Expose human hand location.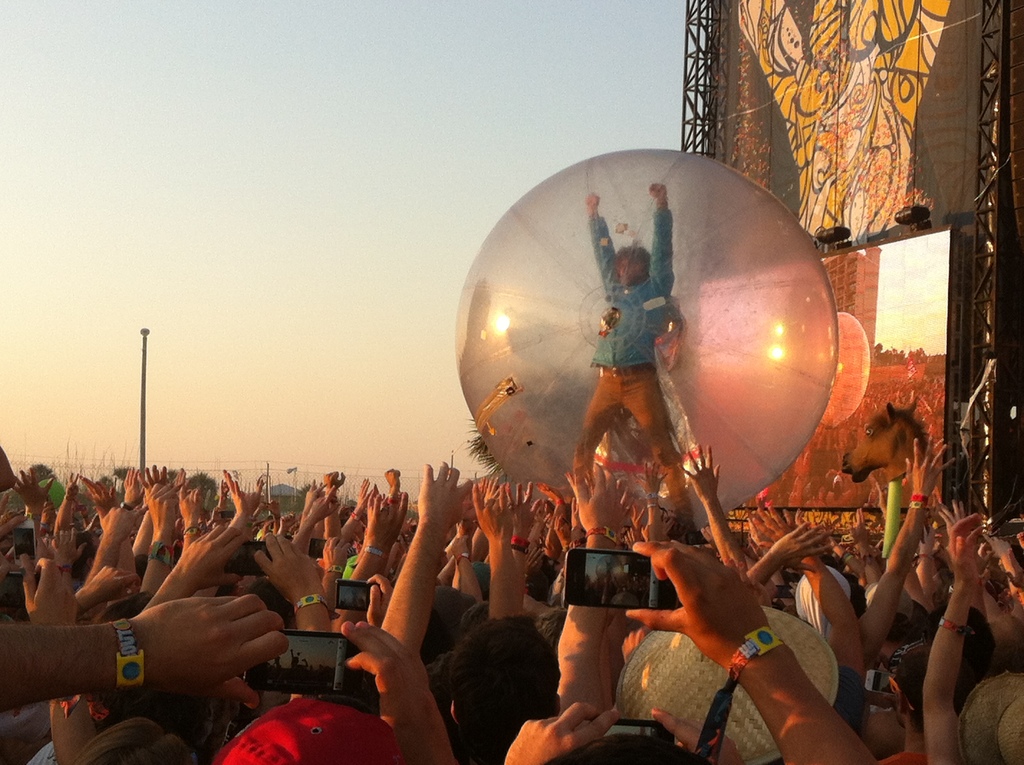
Exposed at <box>876,479,889,511</box>.
